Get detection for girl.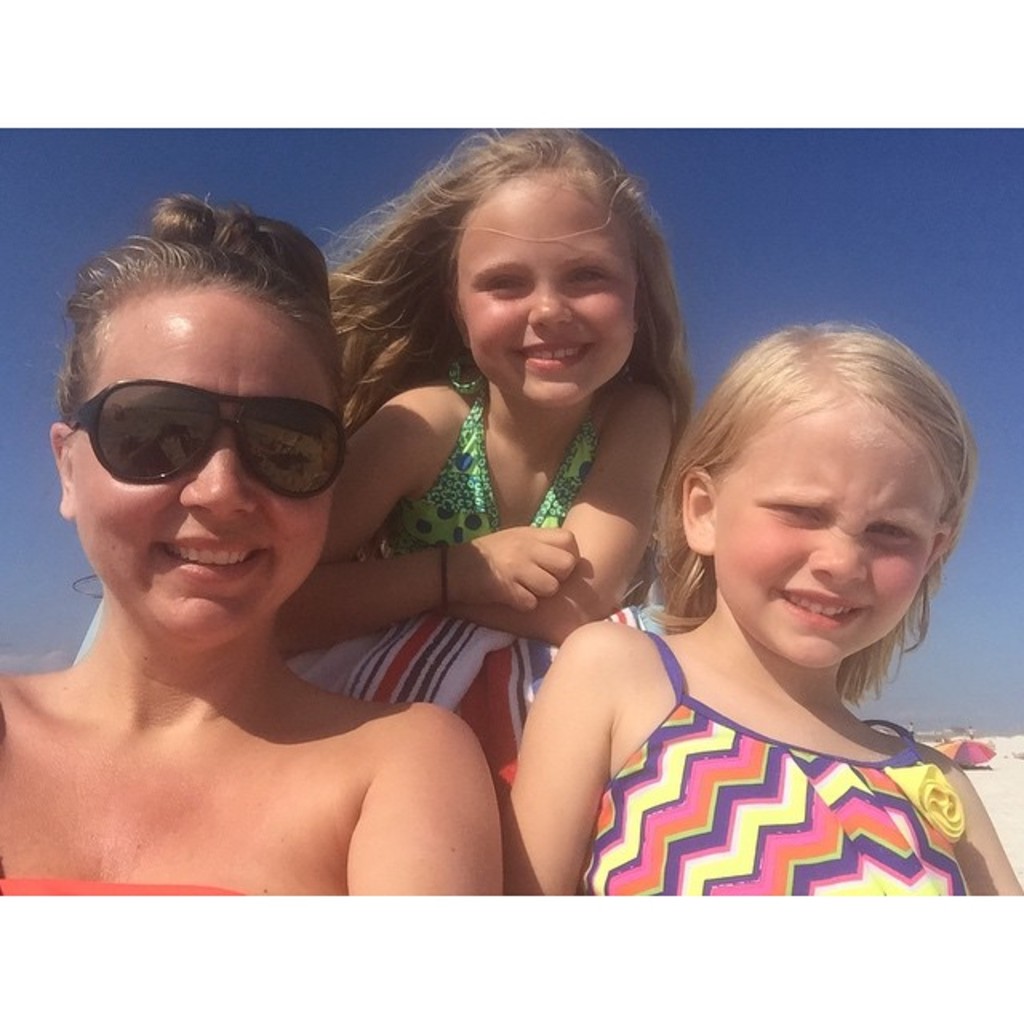
Detection: (x1=278, y1=138, x2=699, y2=638).
